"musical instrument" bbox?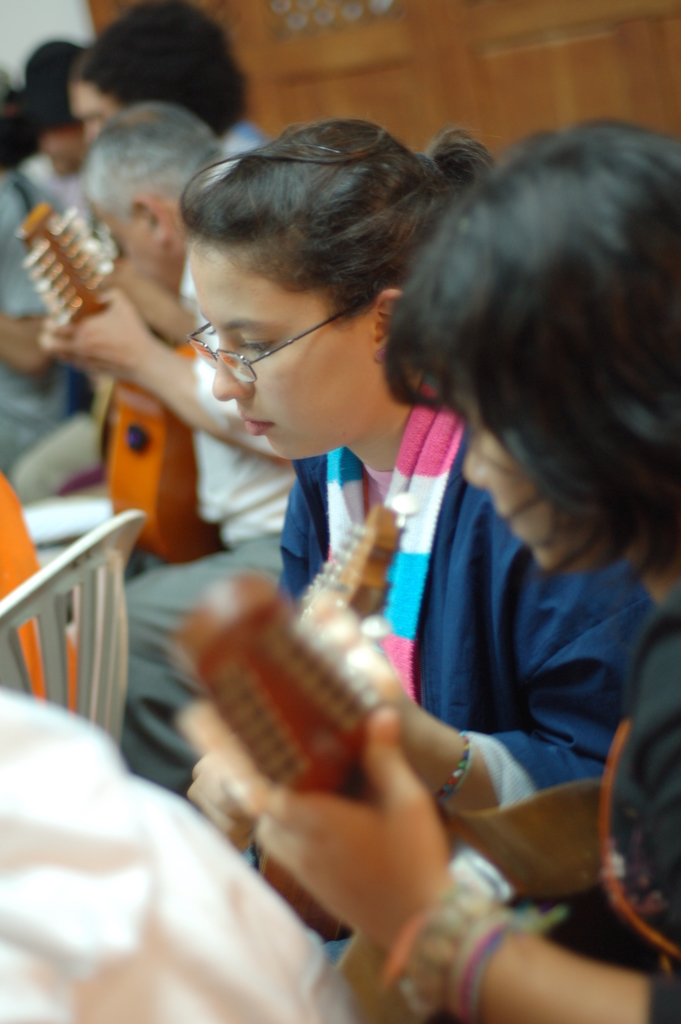
BBox(177, 575, 637, 904)
